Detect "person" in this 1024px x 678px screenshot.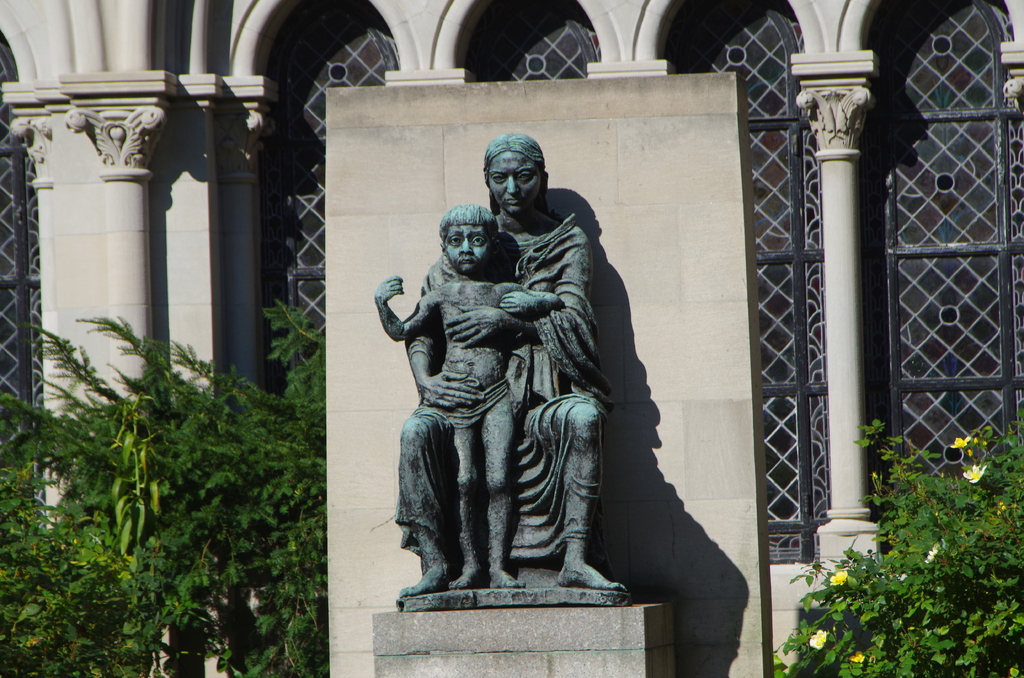
Detection: [374, 202, 556, 585].
